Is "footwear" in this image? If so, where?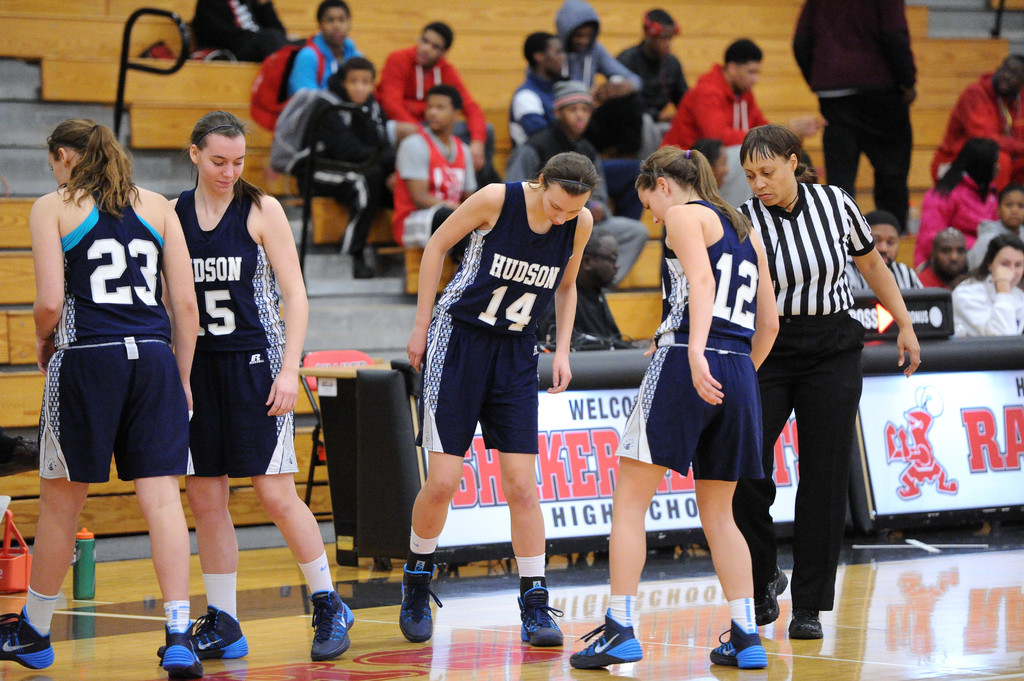
Yes, at 355 263 378 282.
